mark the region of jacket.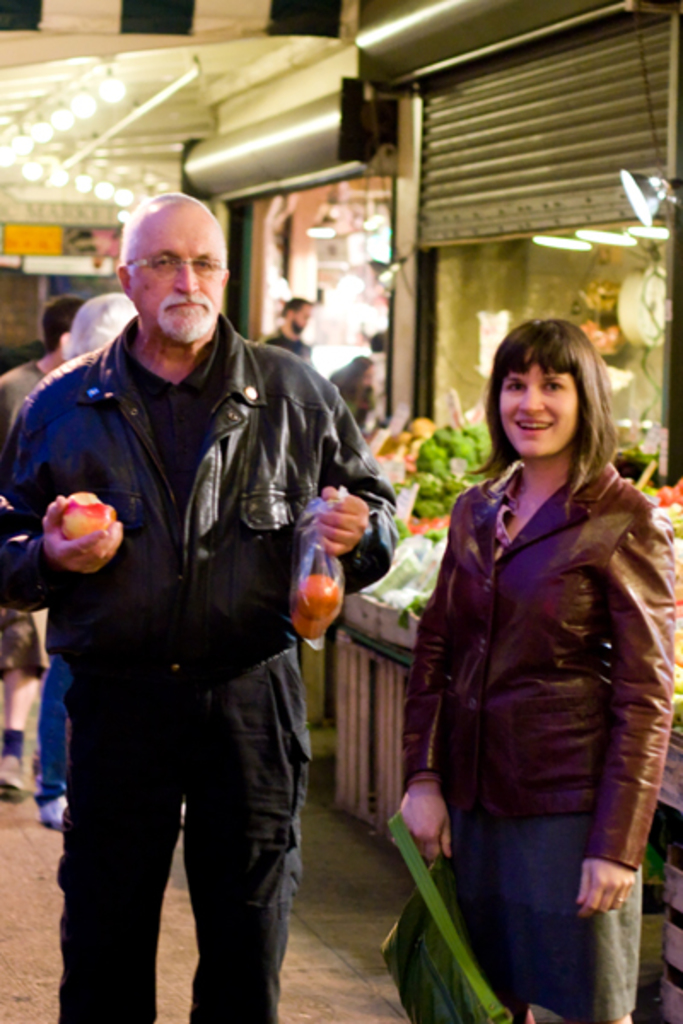
Region: (left=406, top=473, right=681, bottom=869).
